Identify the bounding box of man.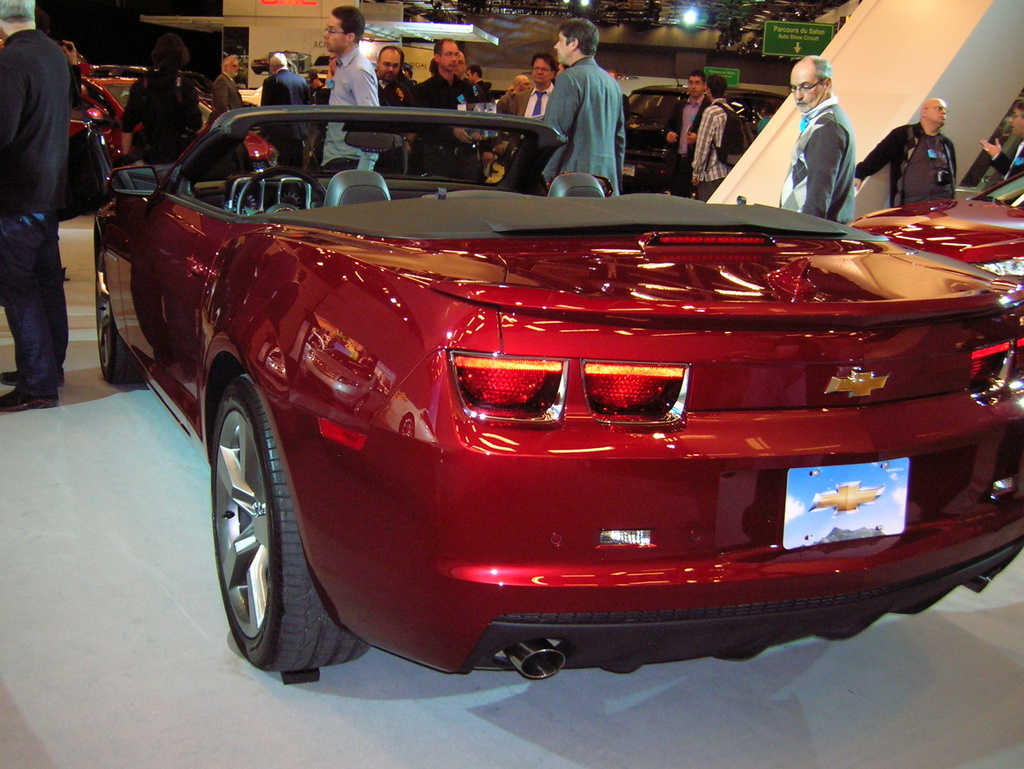
{"x1": 316, "y1": 1, "x2": 381, "y2": 104}.
